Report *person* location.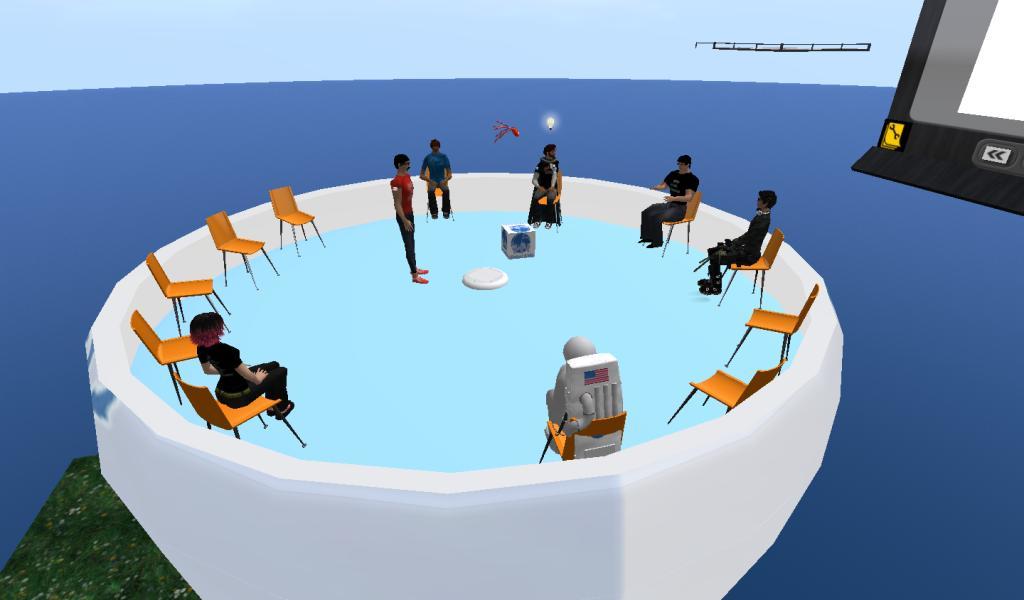
Report: (387,151,426,284).
